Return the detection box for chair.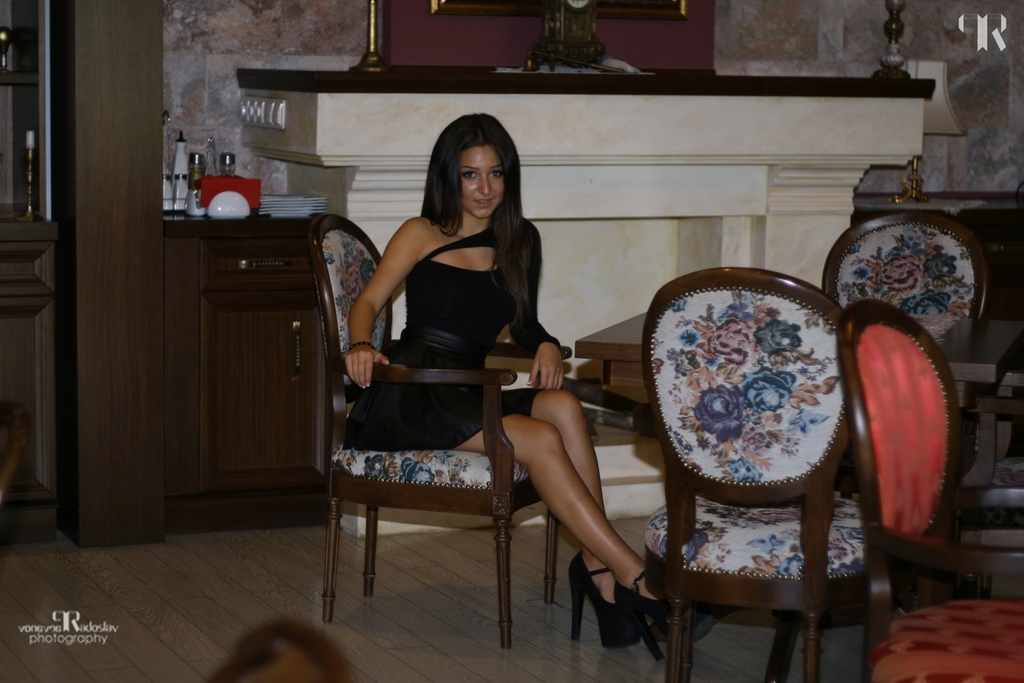
832:291:1023:682.
